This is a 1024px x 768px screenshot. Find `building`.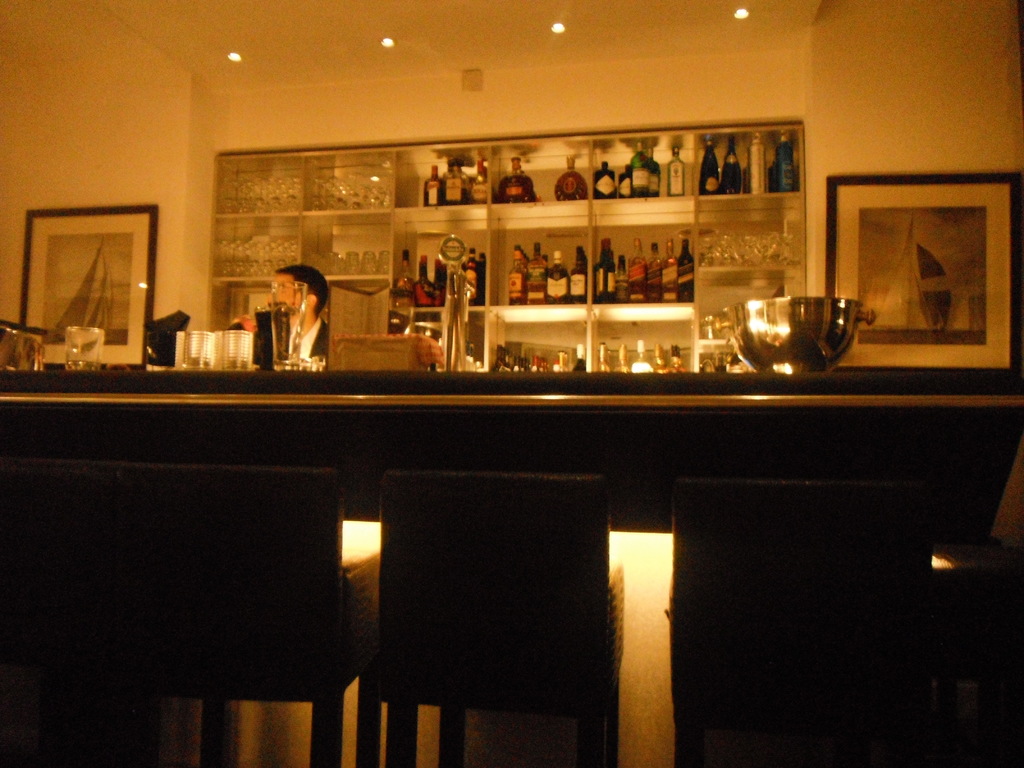
Bounding box: (left=0, top=0, right=1023, bottom=766).
